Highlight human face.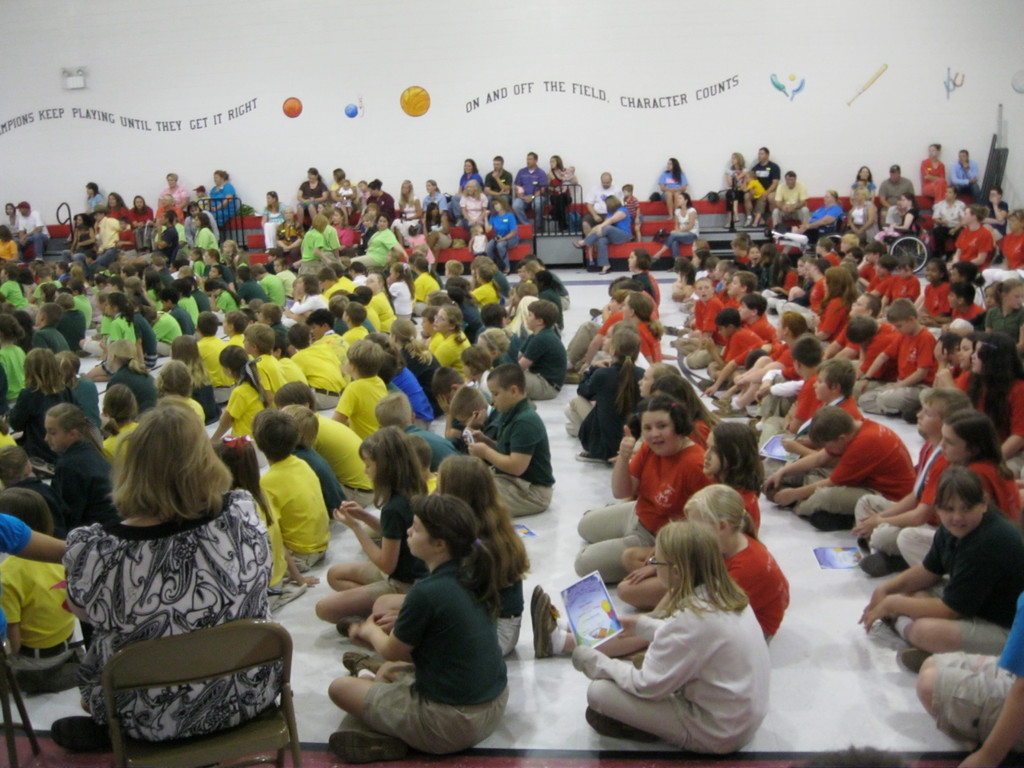
Highlighted region: detection(309, 174, 317, 182).
